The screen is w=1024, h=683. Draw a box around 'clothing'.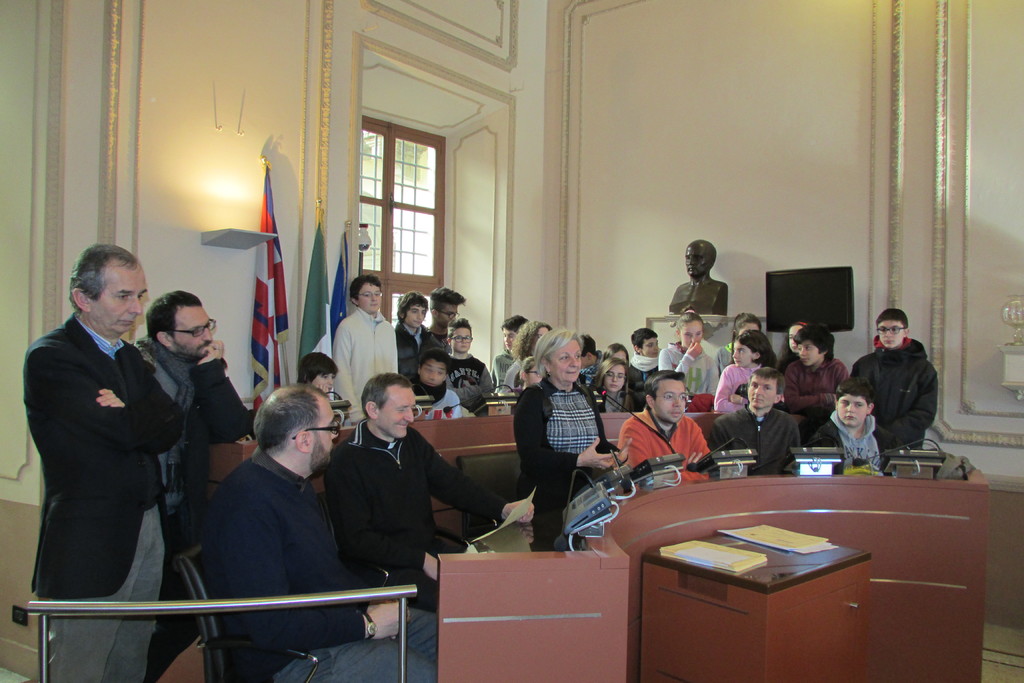
(x1=594, y1=387, x2=640, y2=416).
